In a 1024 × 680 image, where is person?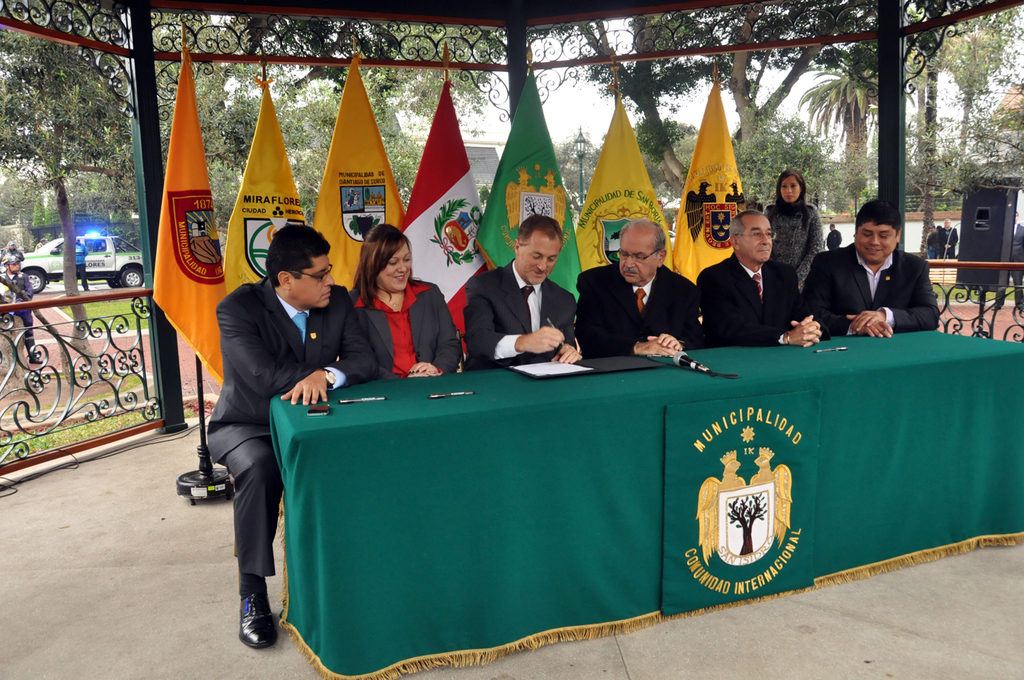
pyautogui.locateOnScreen(992, 212, 1023, 310).
